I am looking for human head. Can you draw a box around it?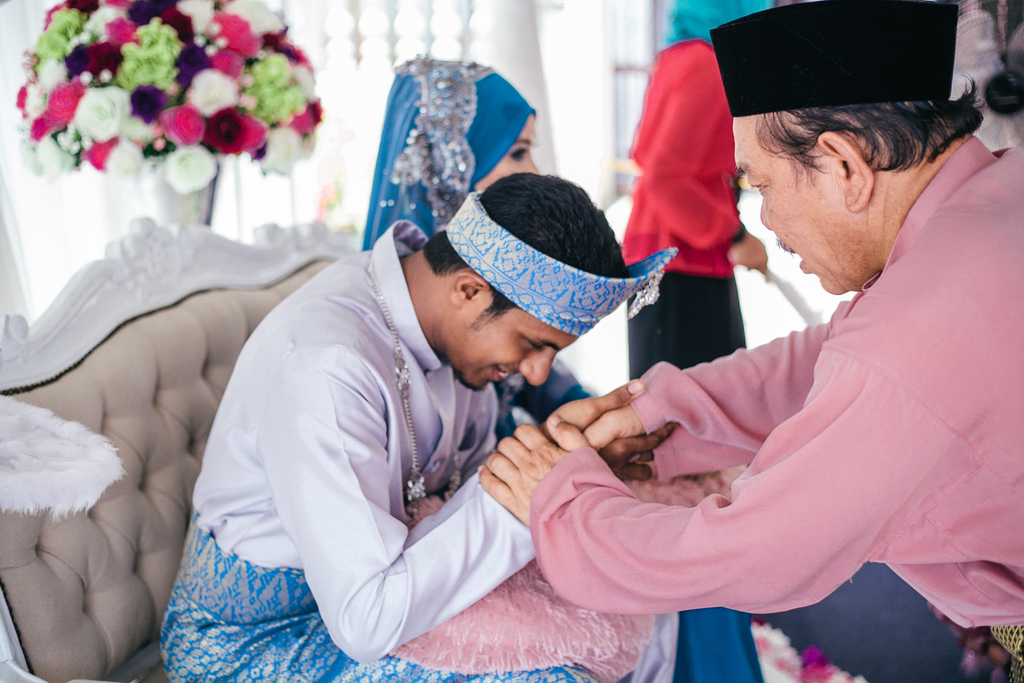
Sure, the bounding box is x1=386 y1=51 x2=537 y2=225.
